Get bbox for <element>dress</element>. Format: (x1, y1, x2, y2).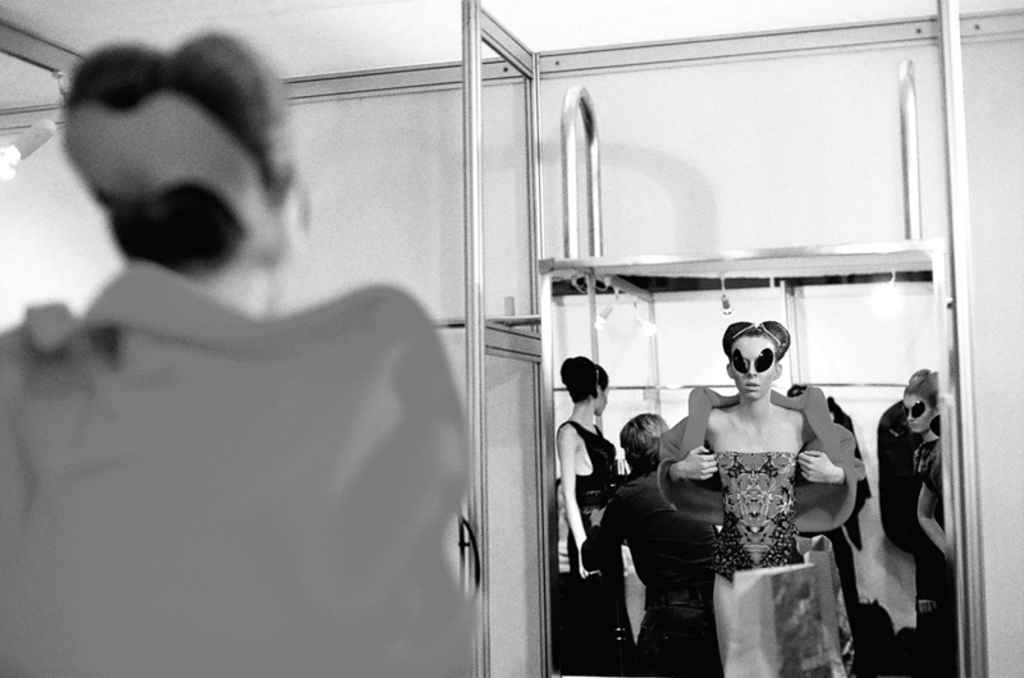
(559, 425, 617, 677).
